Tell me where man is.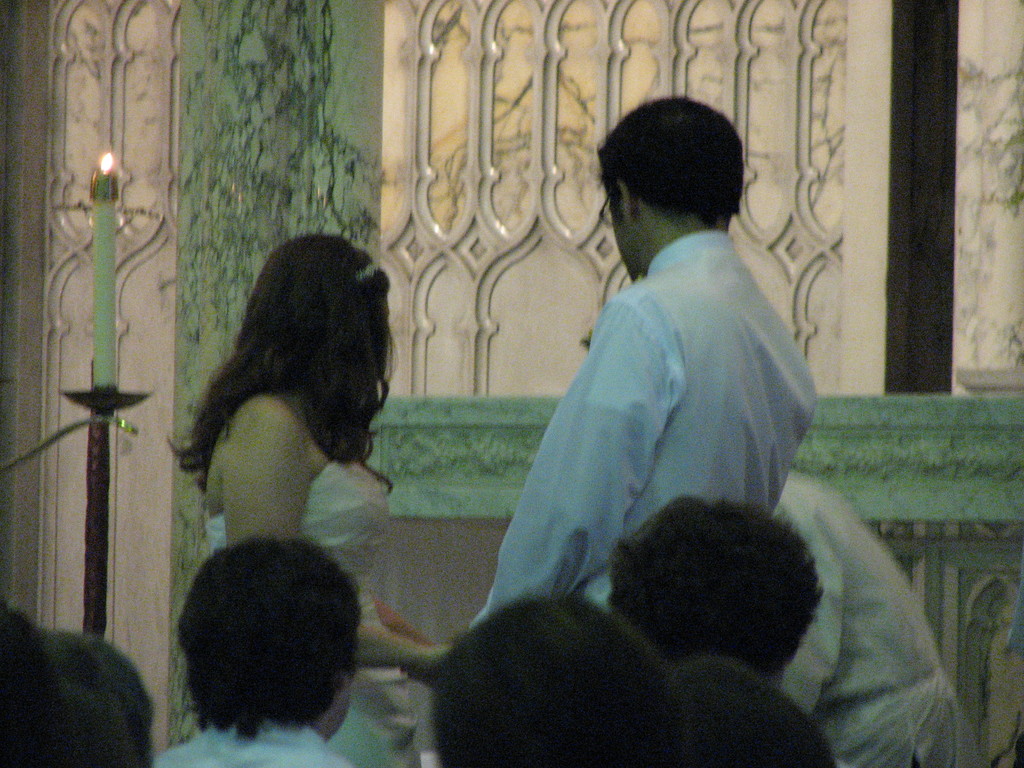
man is at (left=673, top=685, right=840, bottom=767).
